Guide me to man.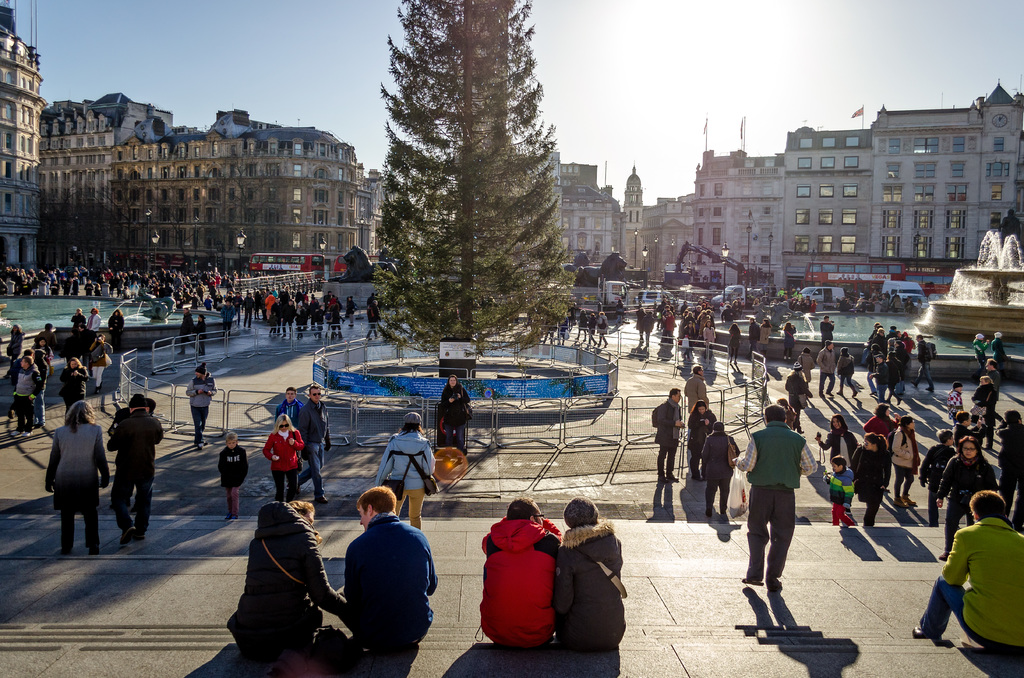
Guidance: bbox=(682, 367, 708, 420).
